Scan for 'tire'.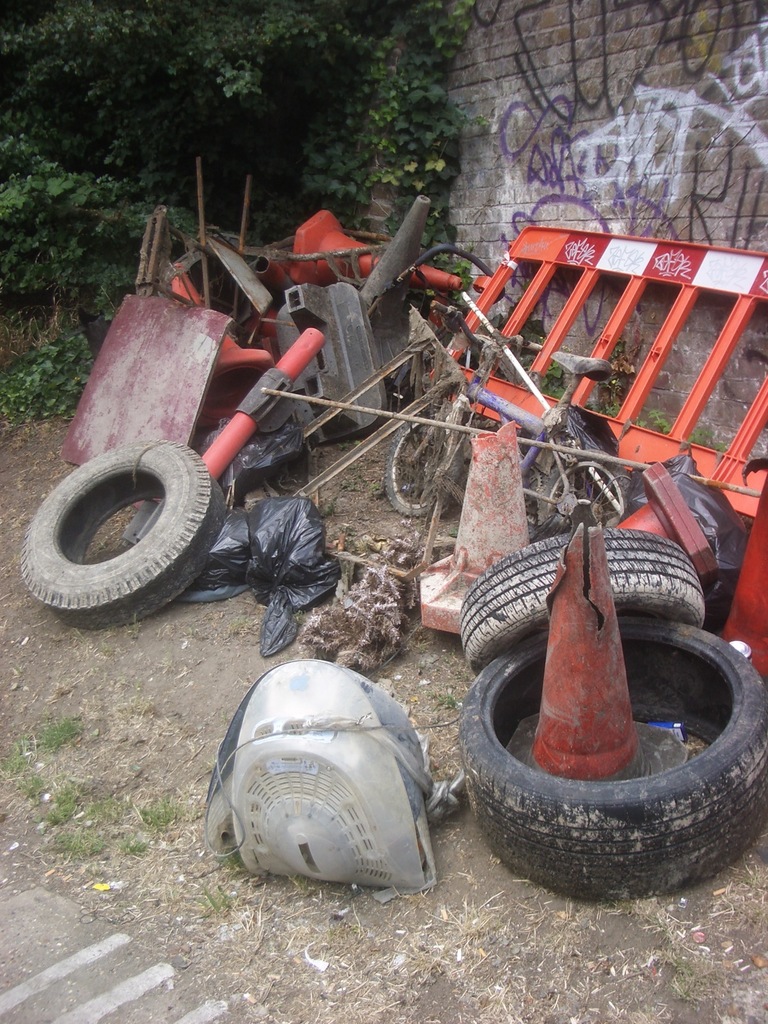
Scan result: left=460, top=532, right=708, bottom=671.
